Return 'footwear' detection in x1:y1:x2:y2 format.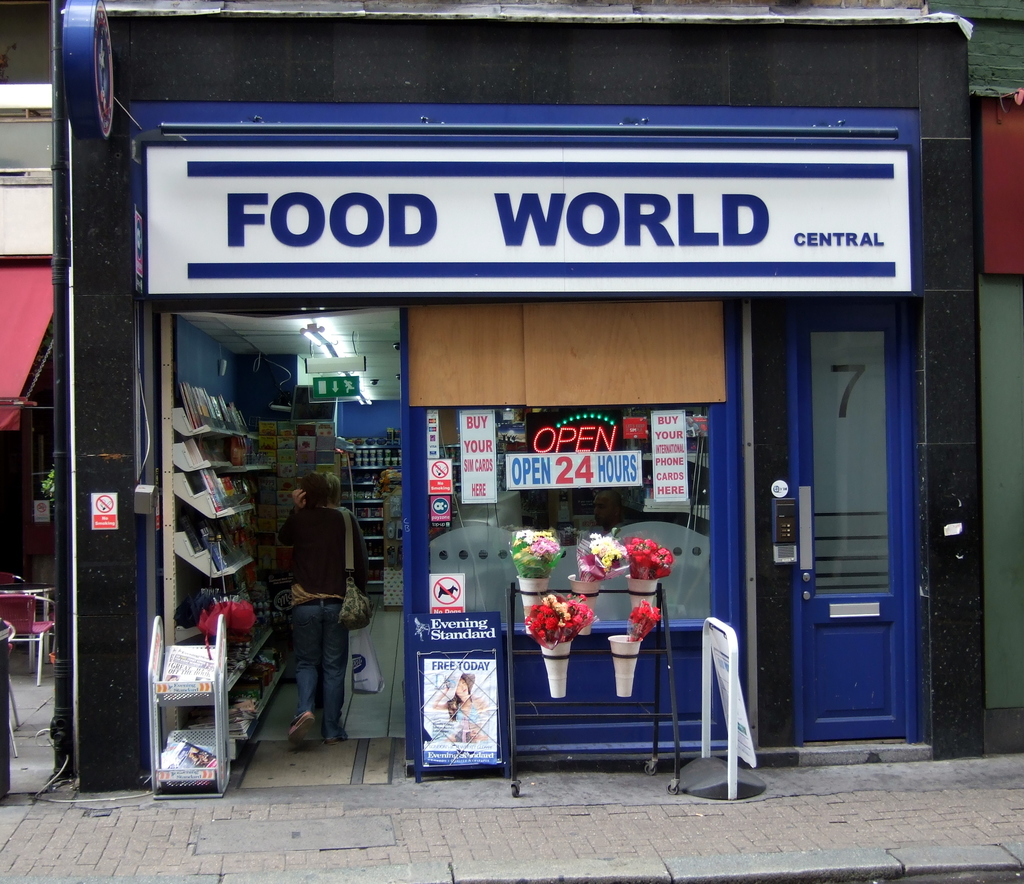
326:735:349:744.
